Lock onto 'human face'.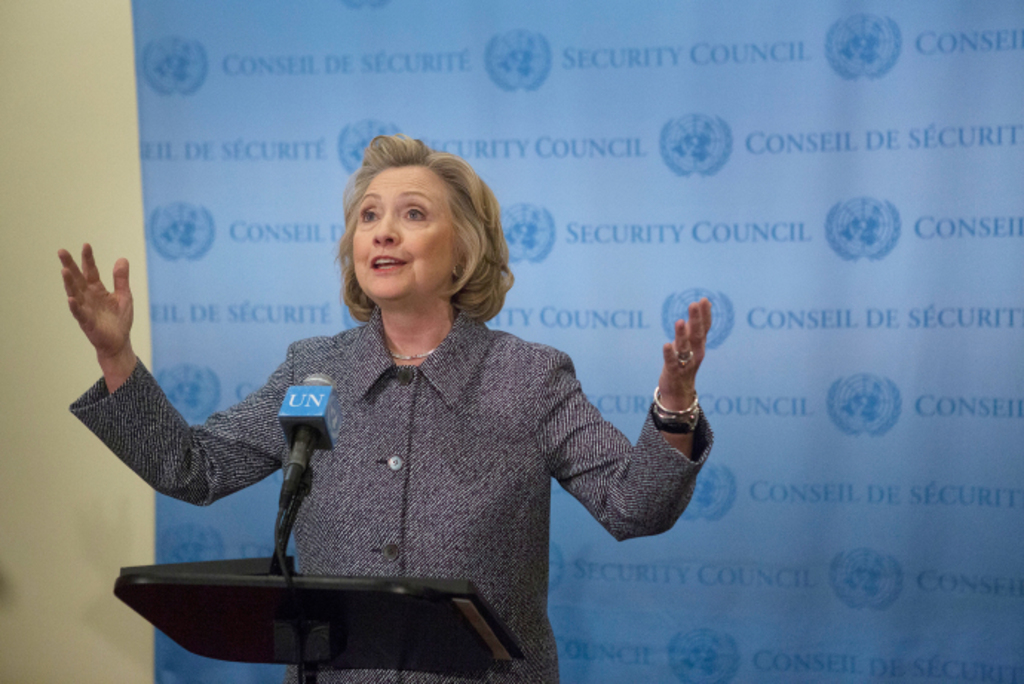
Locked: (x1=353, y1=162, x2=454, y2=304).
